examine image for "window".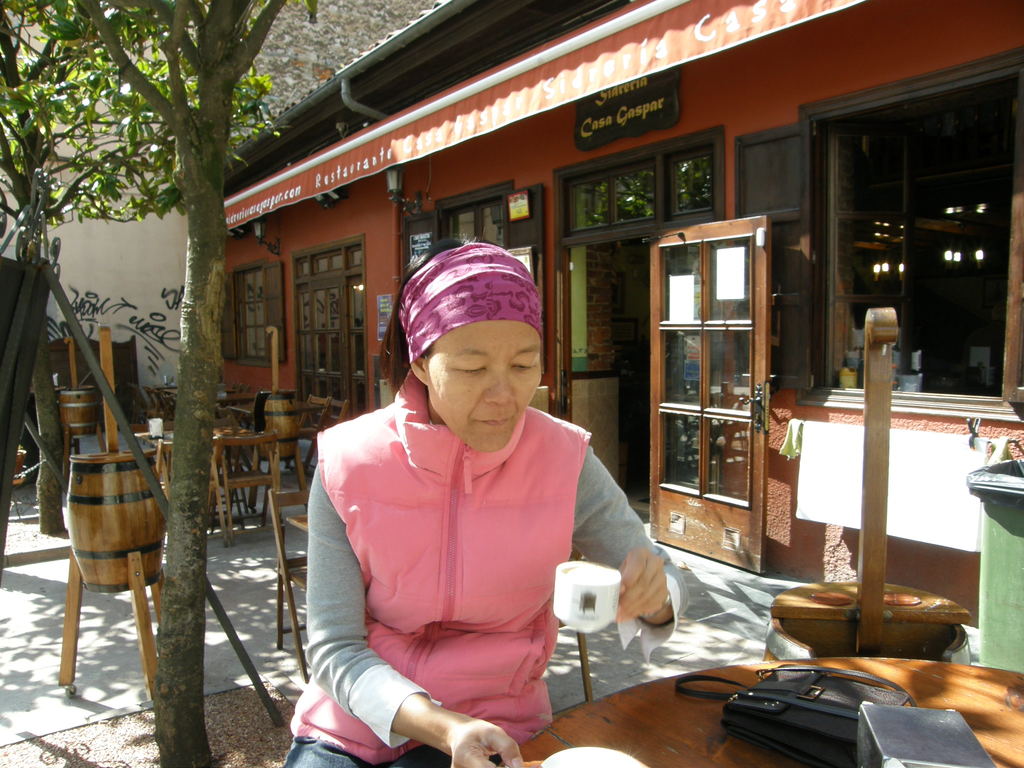
Examination result: bbox=(732, 45, 1023, 425).
